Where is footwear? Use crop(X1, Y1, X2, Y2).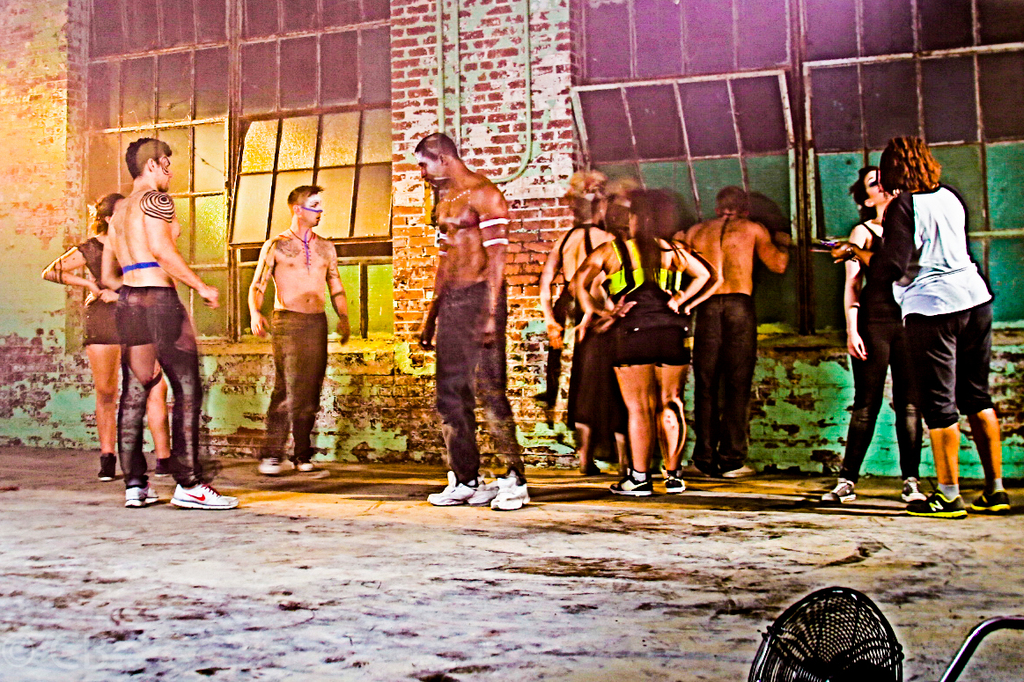
crop(968, 487, 1014, 510).
